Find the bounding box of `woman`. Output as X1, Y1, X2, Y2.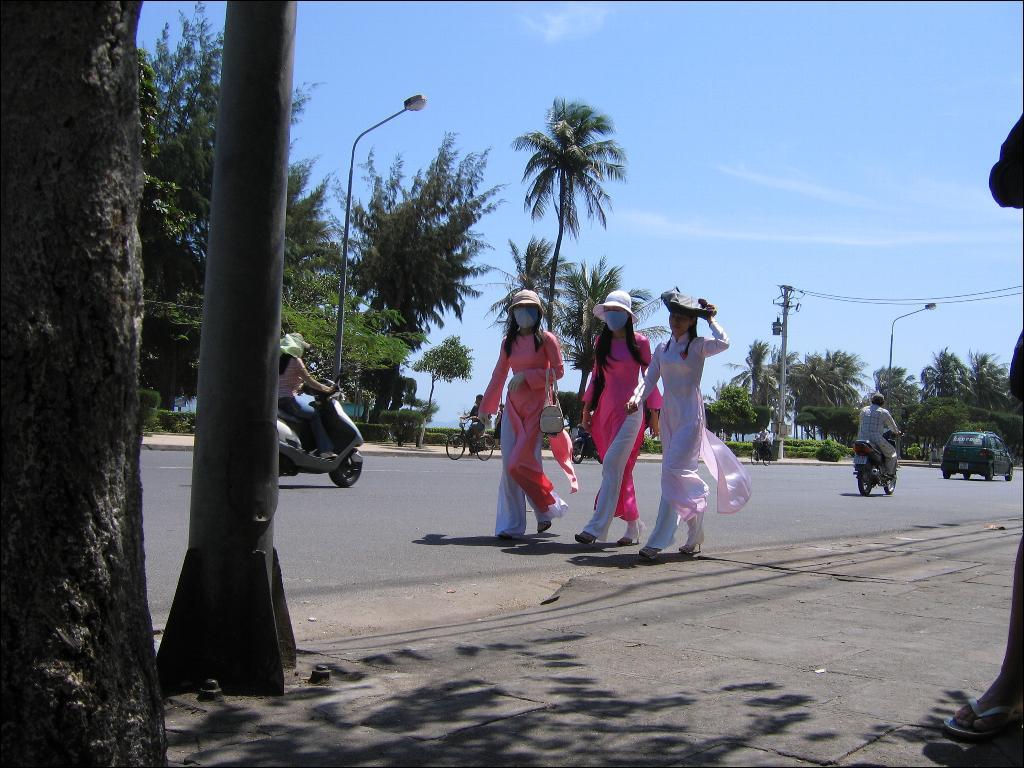
571, 288, 665, 545.
